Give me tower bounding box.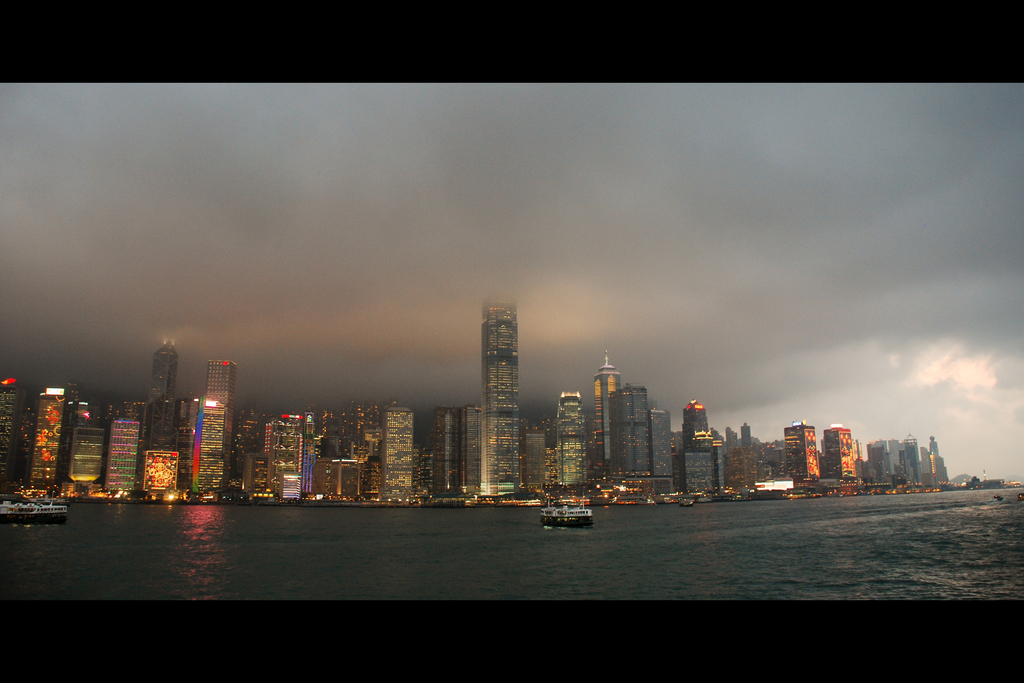
region(780, 416, 826, 479).
